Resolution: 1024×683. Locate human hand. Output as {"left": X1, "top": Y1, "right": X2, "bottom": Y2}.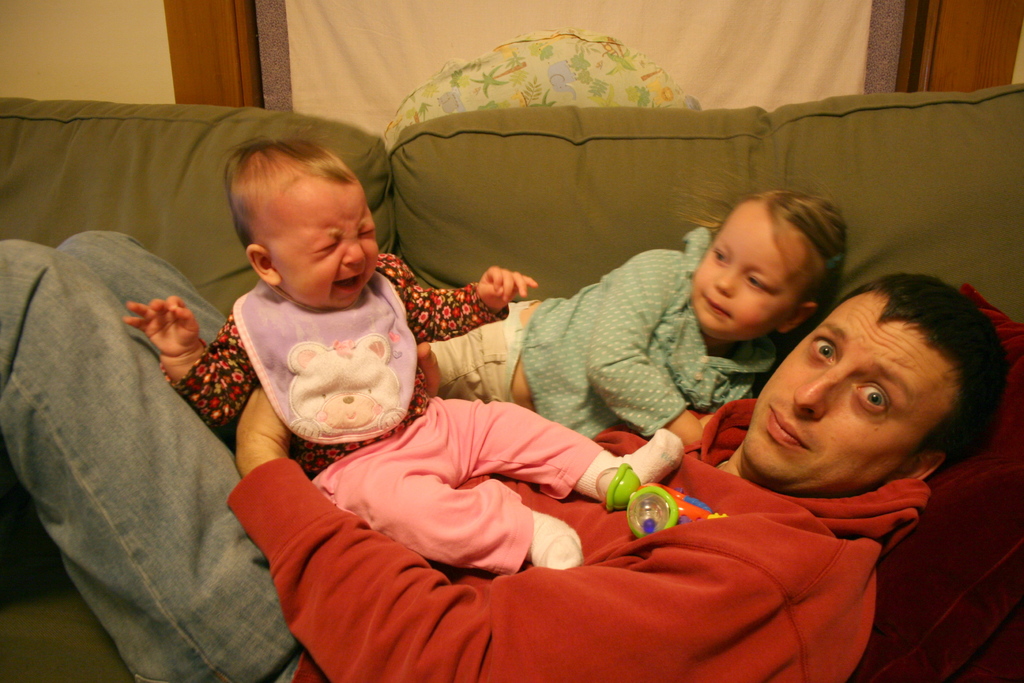
{"left": 124, "top": 299, "right": 201, "bottom": 349}.
